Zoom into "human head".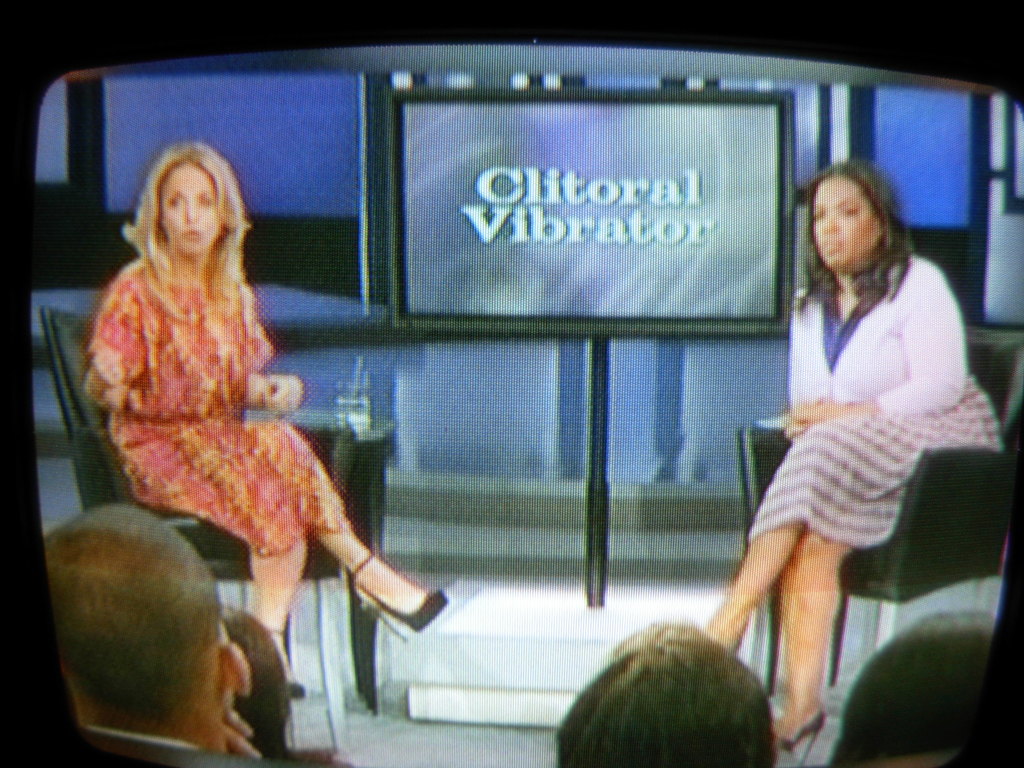
Zoom target: BBox(833, 610, 1001, 767).
